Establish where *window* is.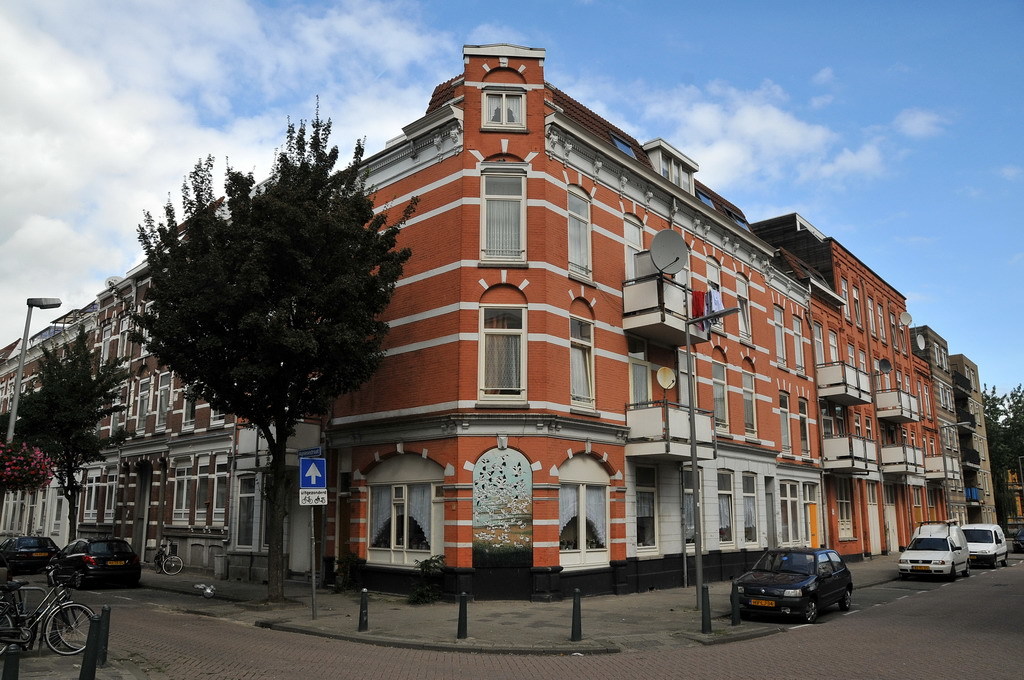
Established at box(864, 312, 890, 338).
